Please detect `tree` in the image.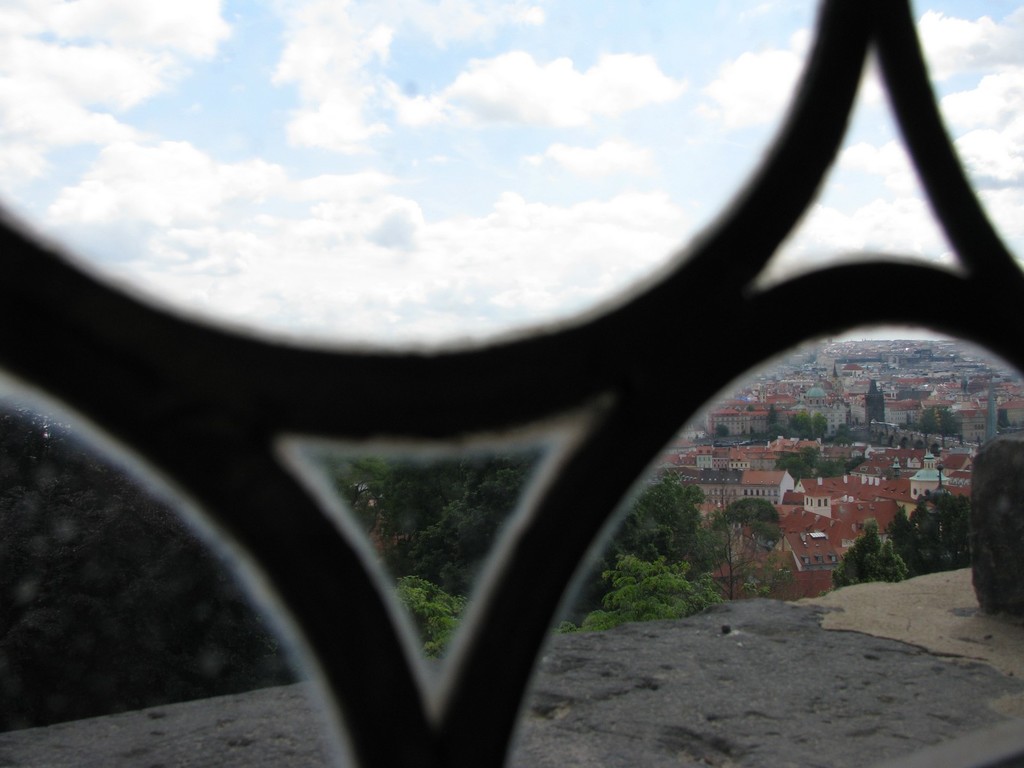
x1=766 y1=402 x2=785 y2=438.
